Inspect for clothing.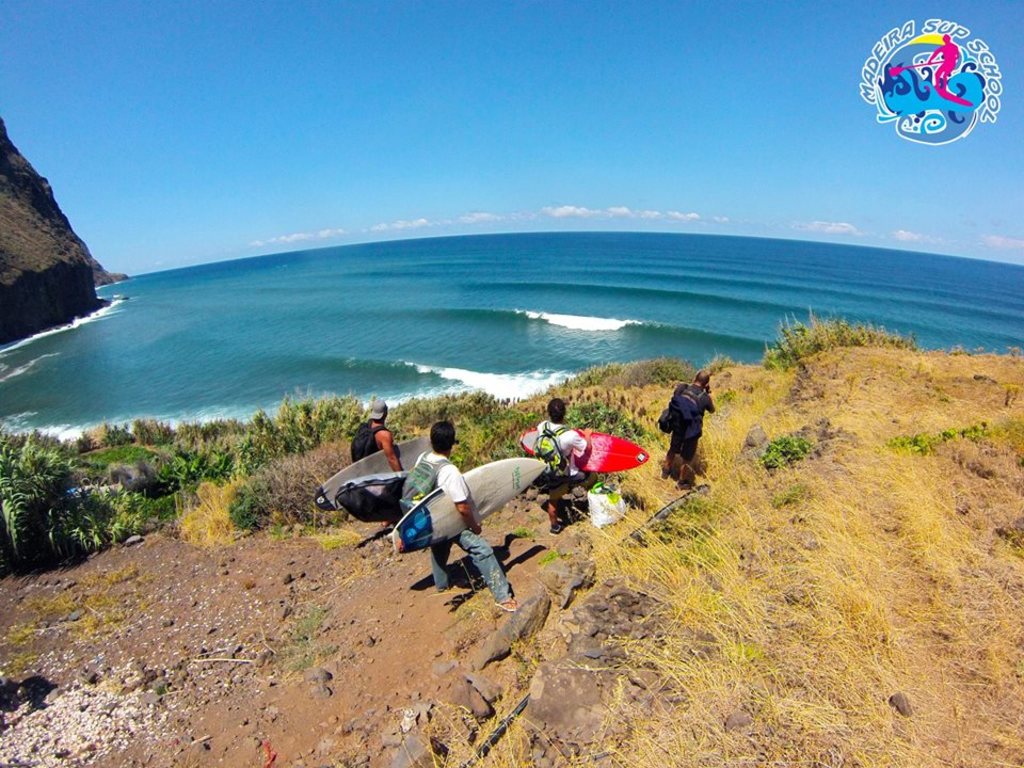
Inspection: bbox(401, 453, 512, 606).
